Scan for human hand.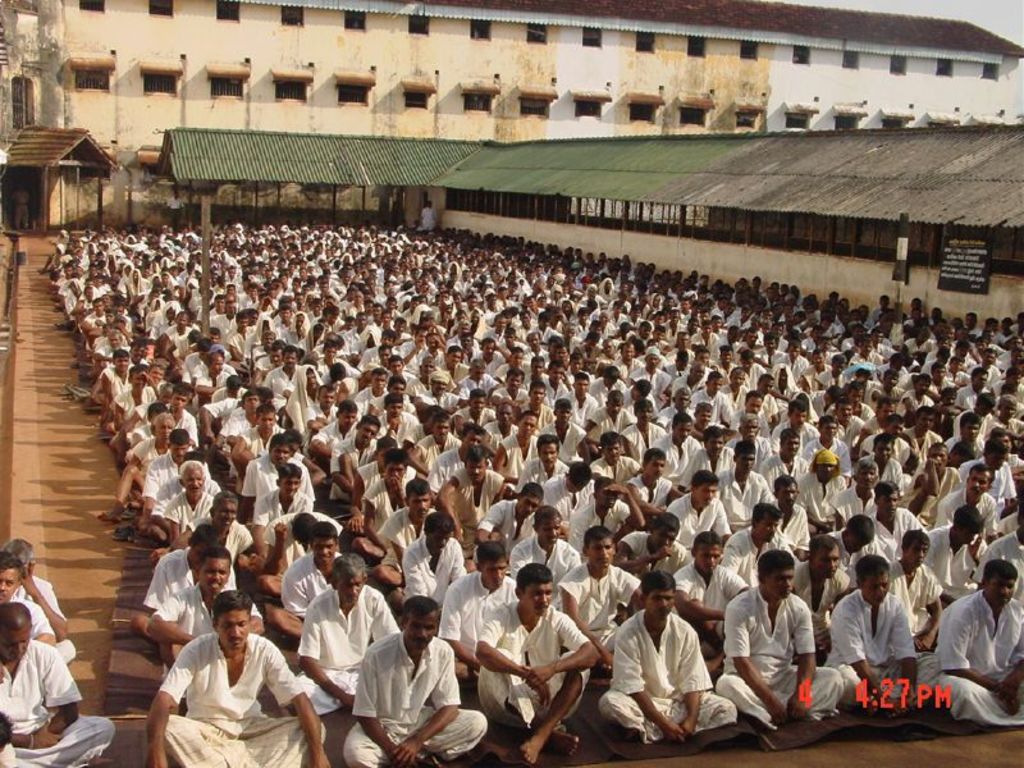
Scan result: <region>141, 753, 174, 767</region>.
